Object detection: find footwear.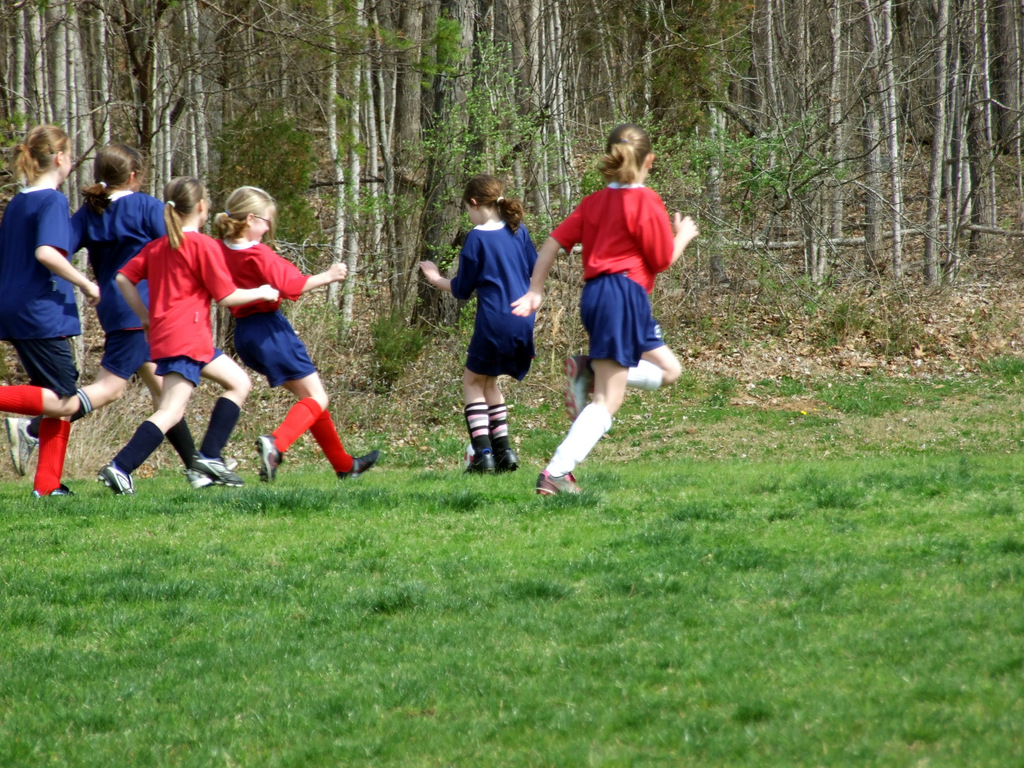
l=445, t=401, r=506, b=481.
